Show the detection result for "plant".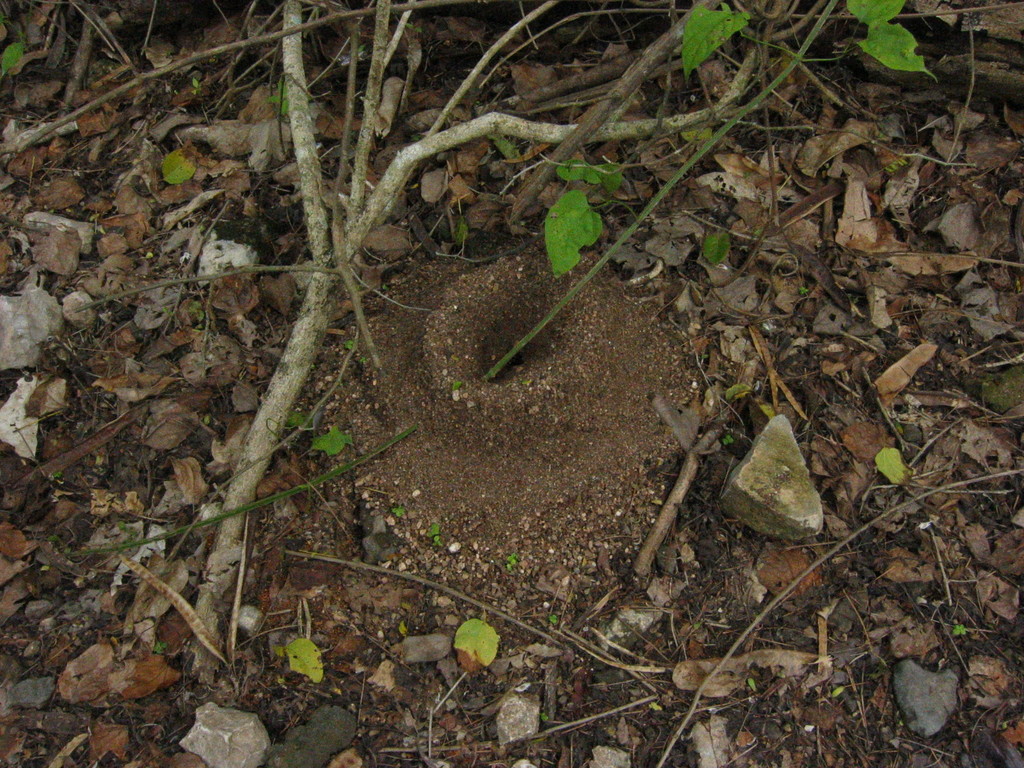
rect(546, 614, 559, 625).
